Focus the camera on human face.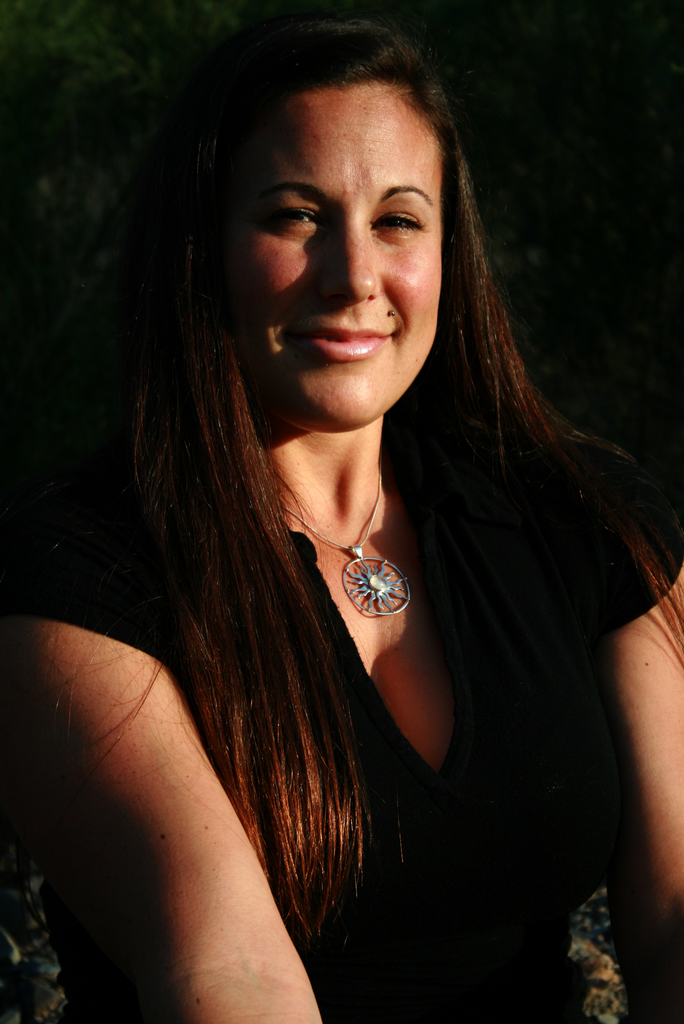
Focus region: bbox(217, 84, 439, 429).
